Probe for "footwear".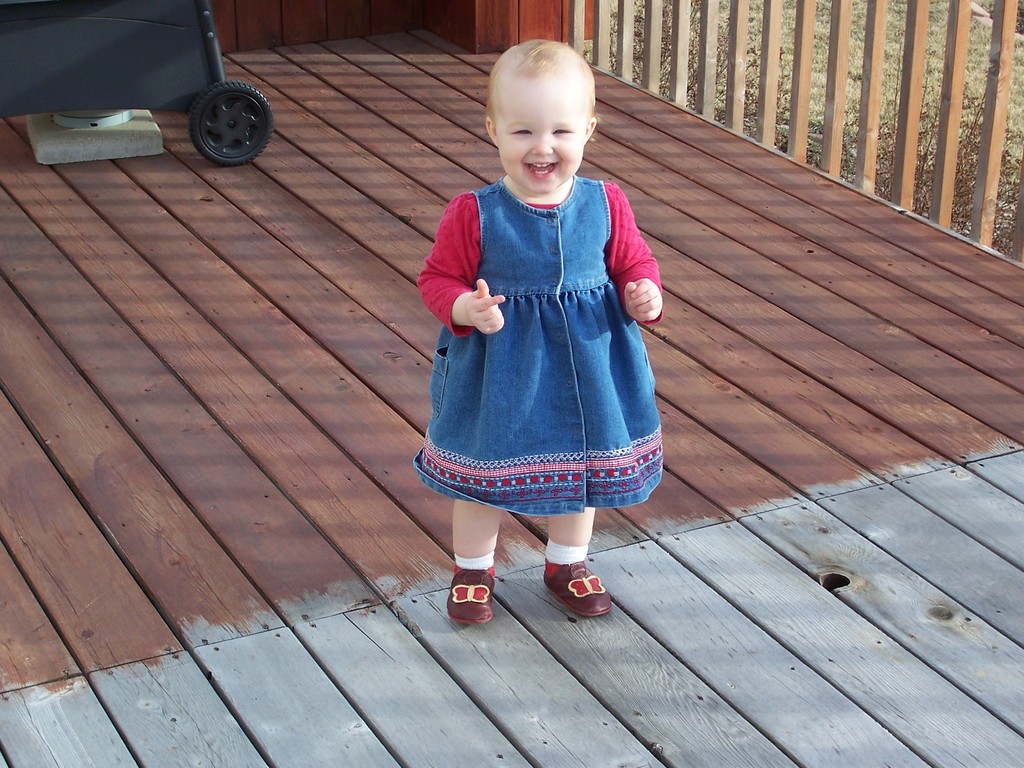
Probe result: 449/560/496/623.
